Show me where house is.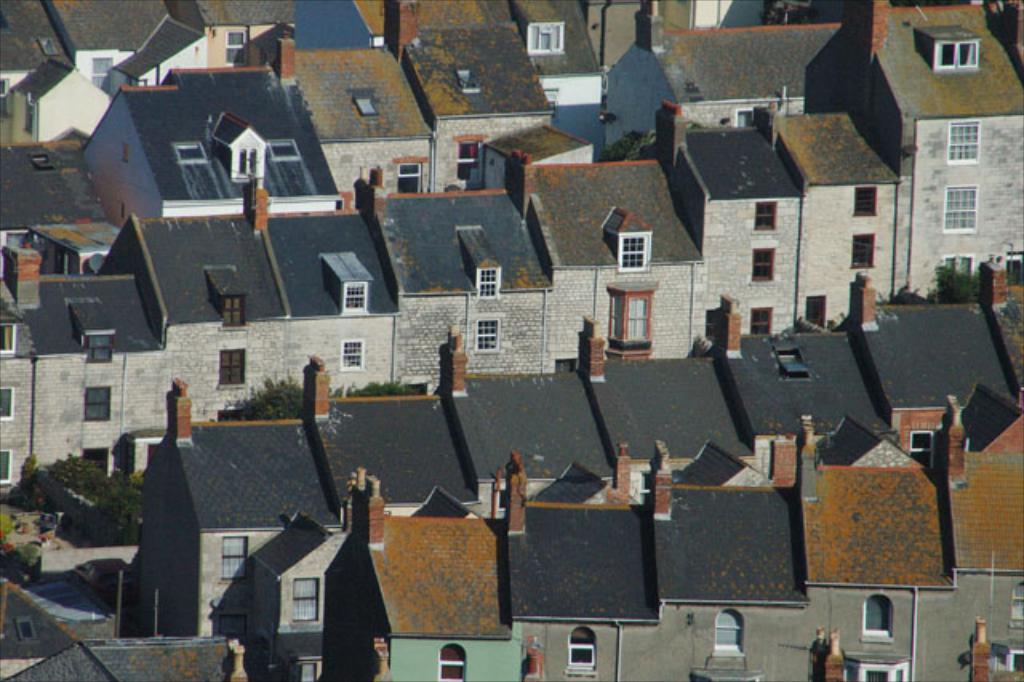
house is at {"left": 42, "top": 2, "right": 210, "bottom": 101}.
